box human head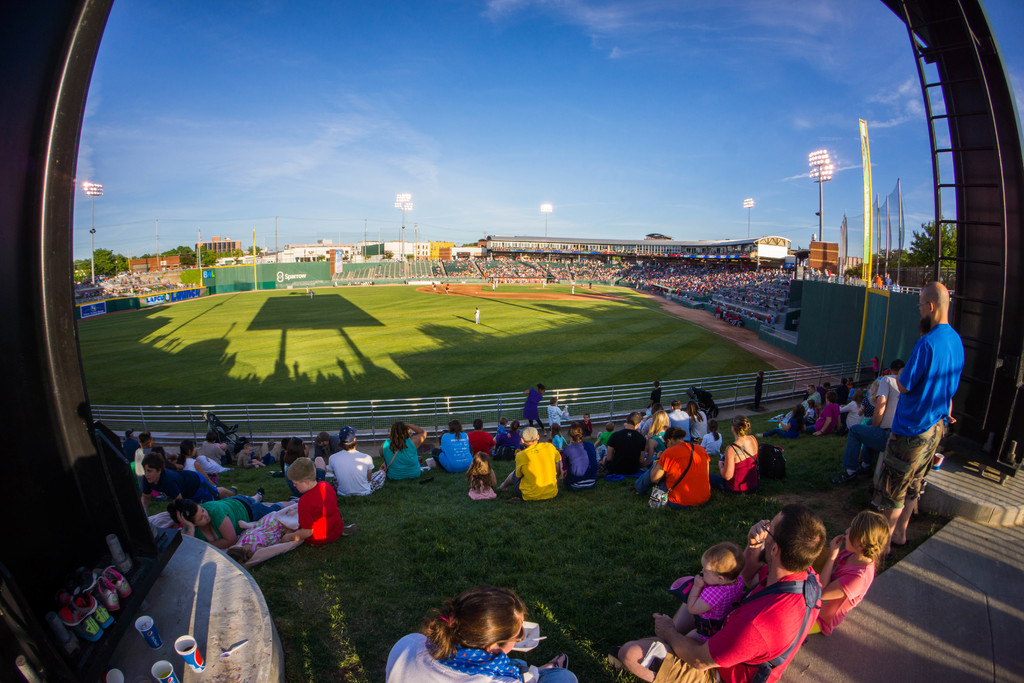
[314, 432, 330, 450]
